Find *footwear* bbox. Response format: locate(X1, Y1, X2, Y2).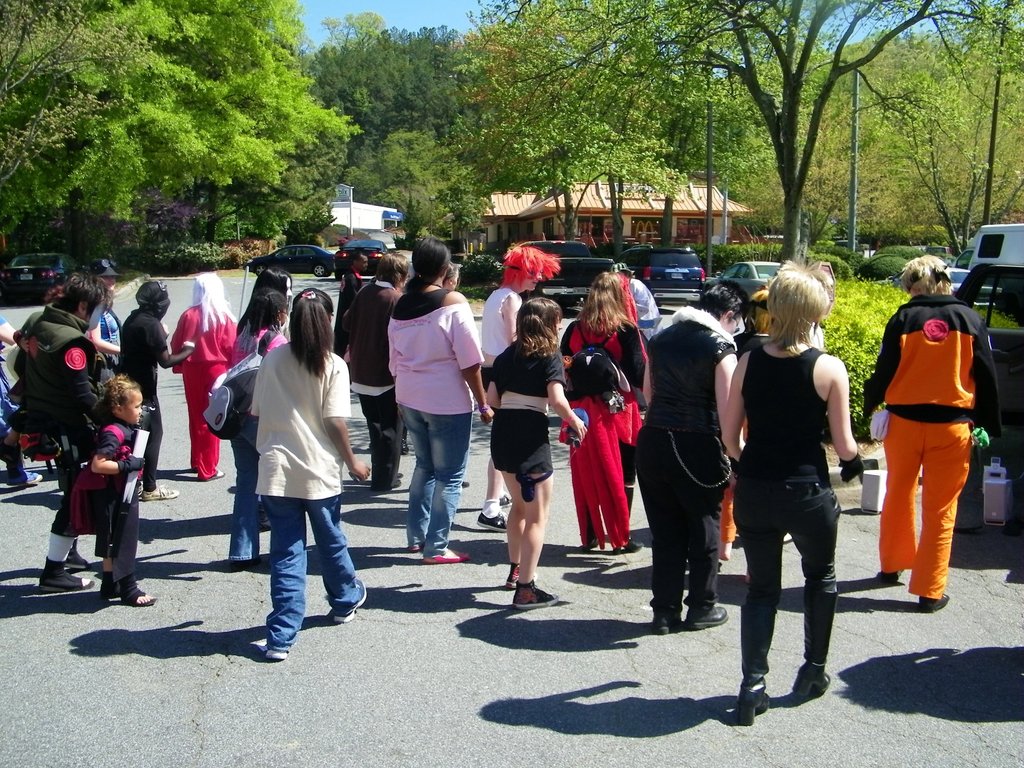
locate(616, 536, 644, 548).
